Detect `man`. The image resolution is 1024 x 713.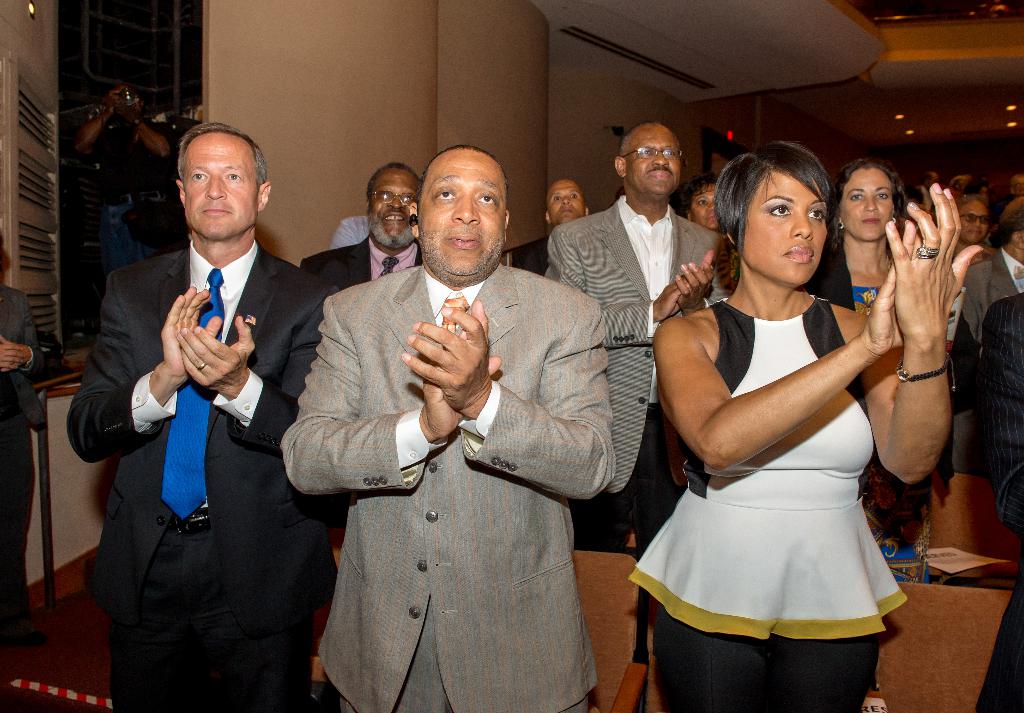
<region>975, 293, 1023, 539</region>.
